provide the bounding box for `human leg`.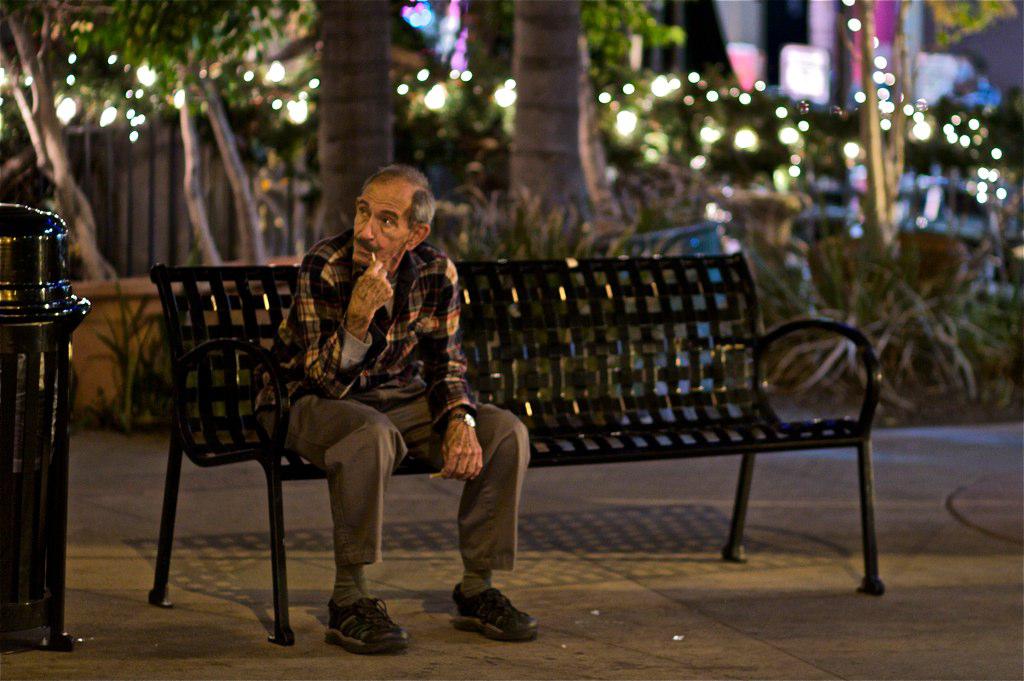
select_region(388, 398, 536, 645).
